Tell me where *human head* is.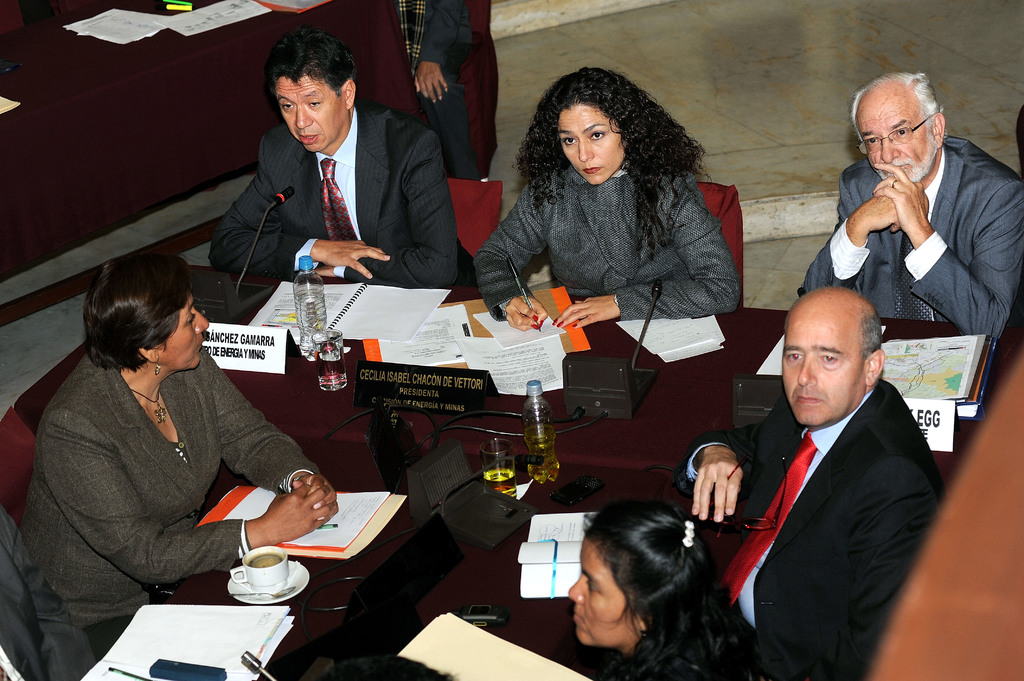
*human head* is at detection(79, 256, 210, 381).
